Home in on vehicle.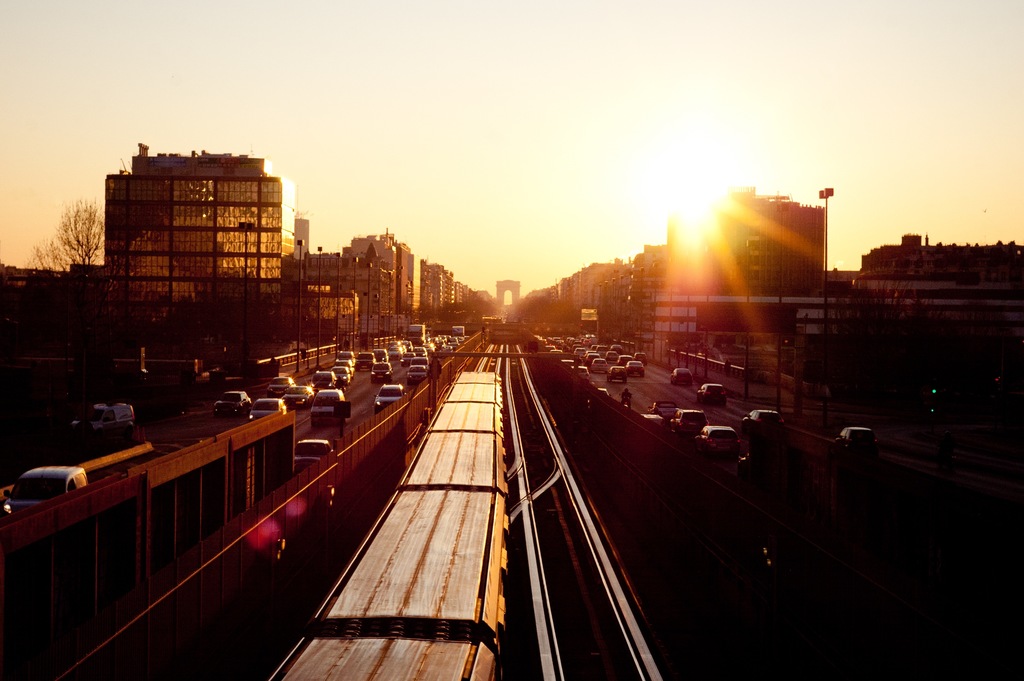
Homed in at <box>600,388,608,397</box>.
